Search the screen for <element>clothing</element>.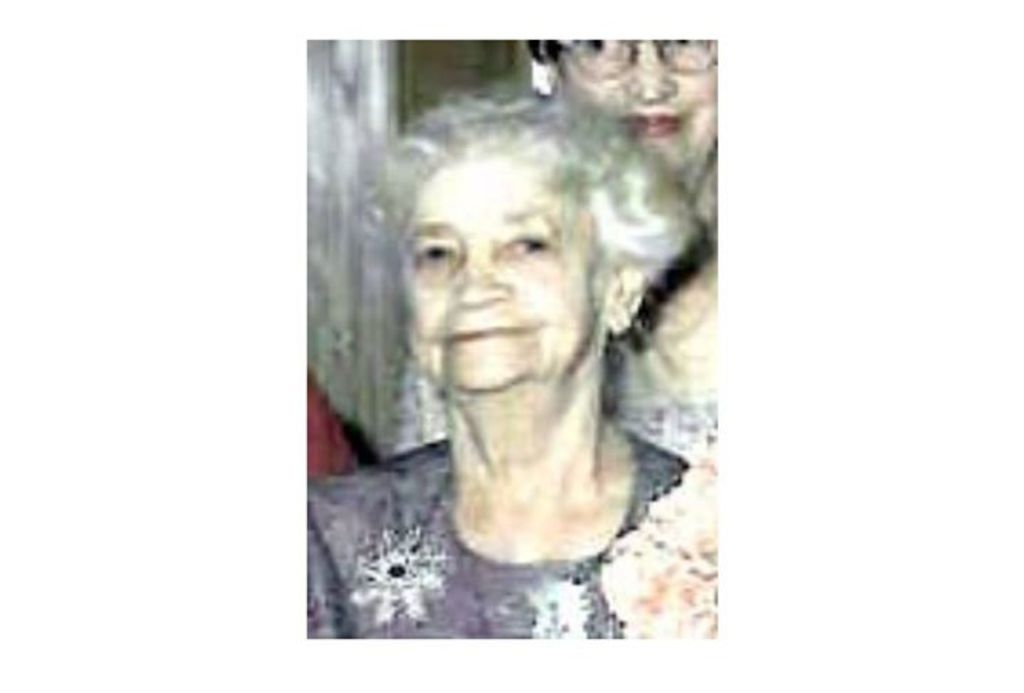
Found at pyautogui.locateOnScreen(310, 387, 367, 497).
